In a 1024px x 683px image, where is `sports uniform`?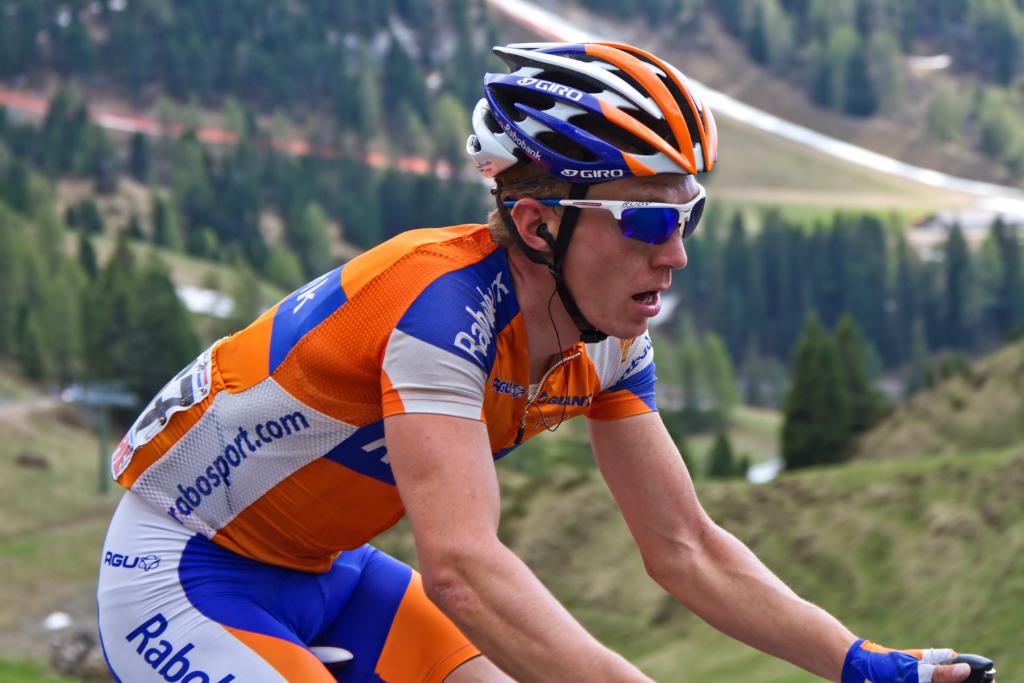
crop(98, 42, 954, 682).
